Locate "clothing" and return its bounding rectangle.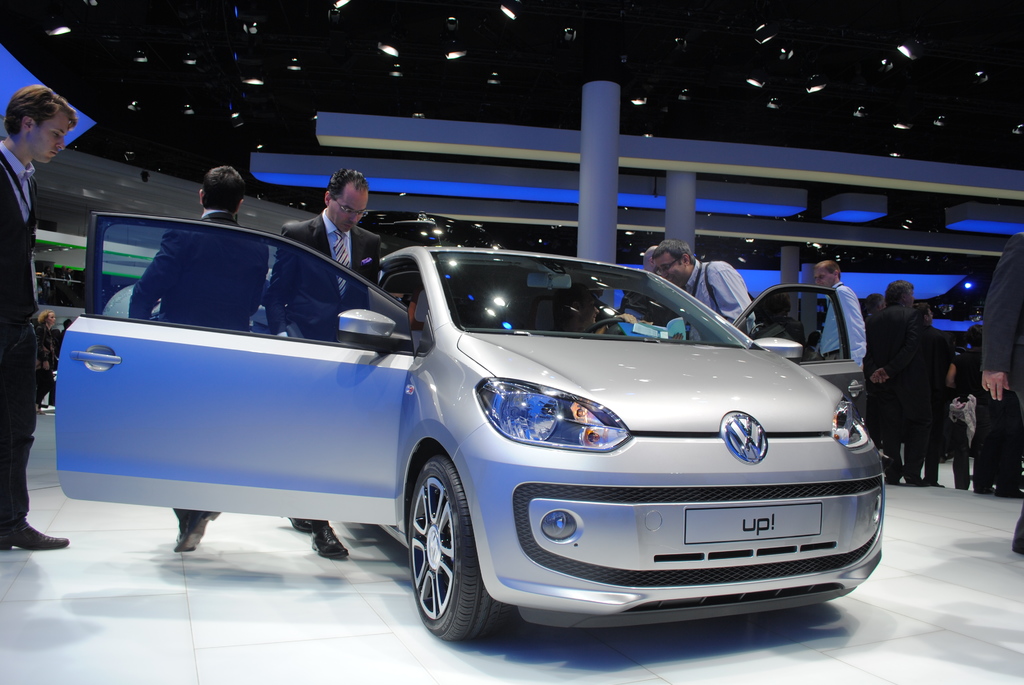
bbox(960, 347, 986, 489).
